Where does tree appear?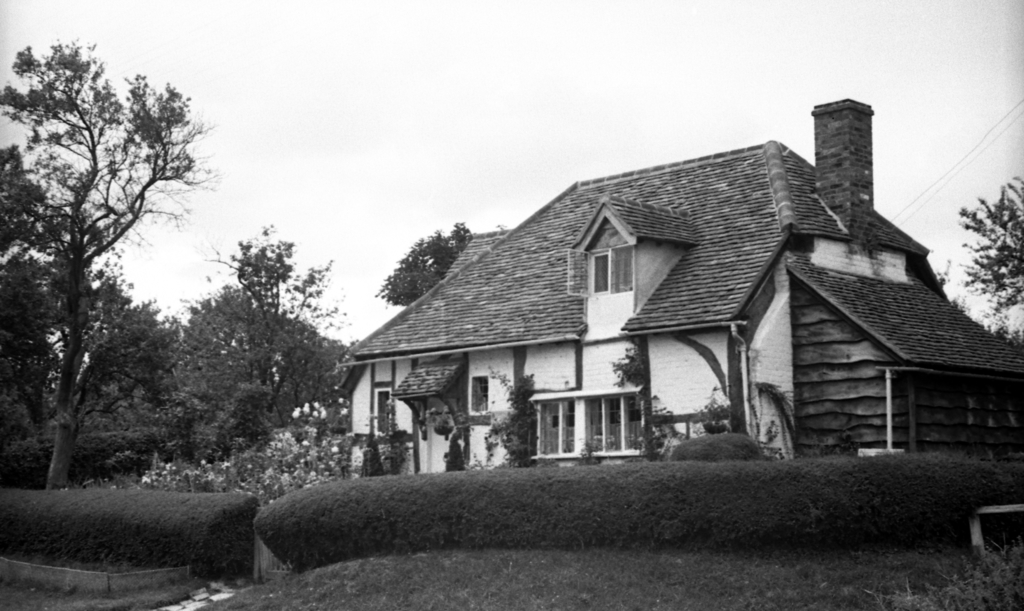
Appears at 955, 172, 1023, 349.
